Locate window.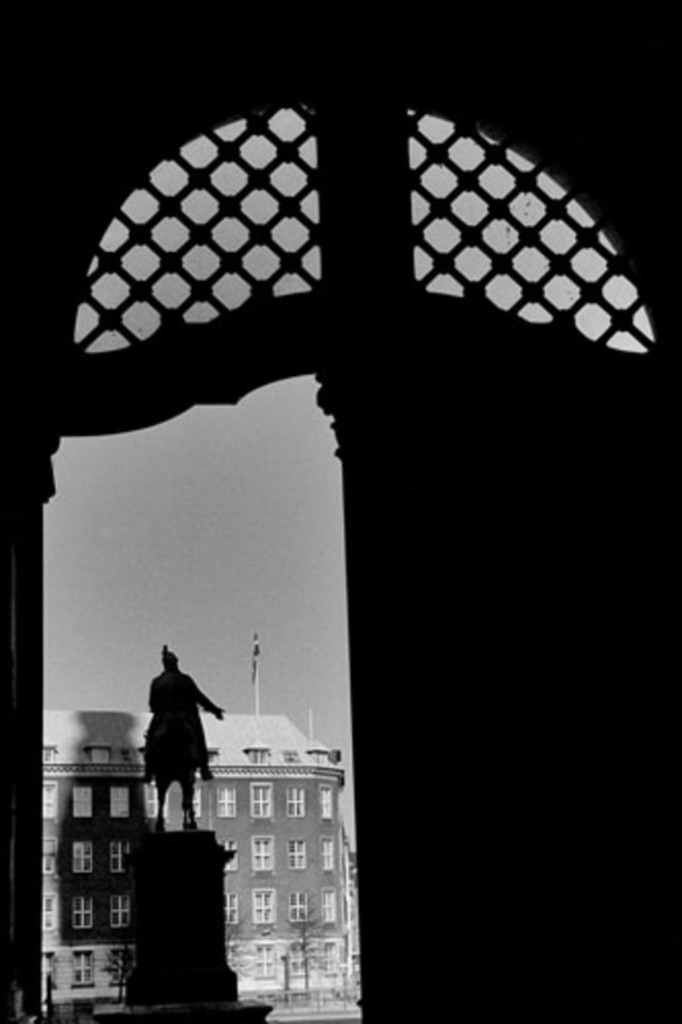
Bounding box: [left=68, top=839, right=93, bottom=870].
